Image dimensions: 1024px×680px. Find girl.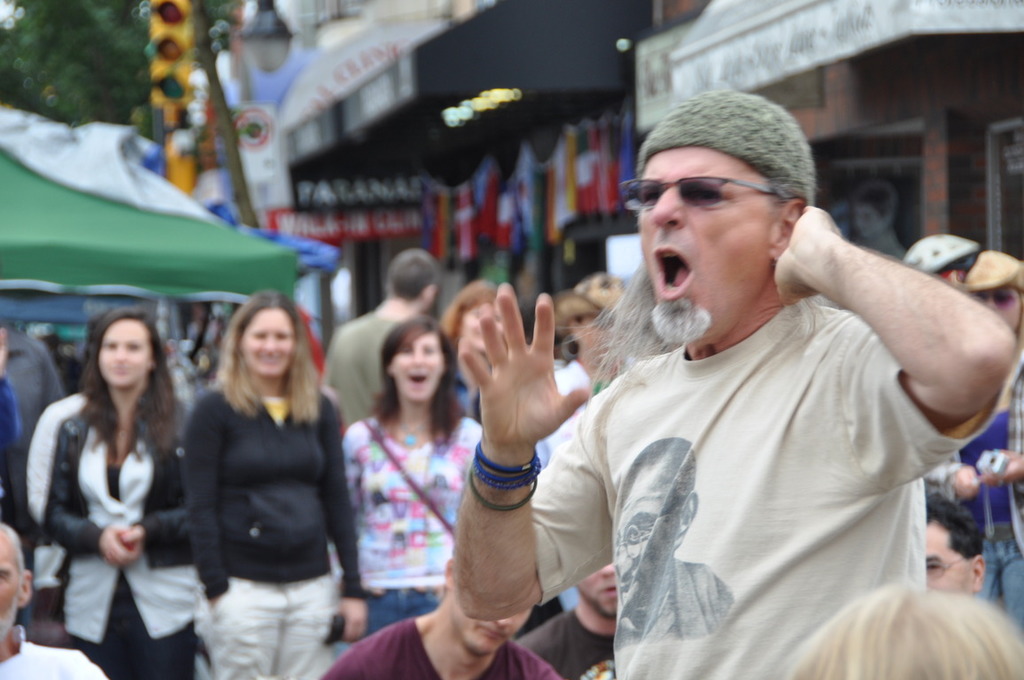
rect(344, 313, 483, 635).
